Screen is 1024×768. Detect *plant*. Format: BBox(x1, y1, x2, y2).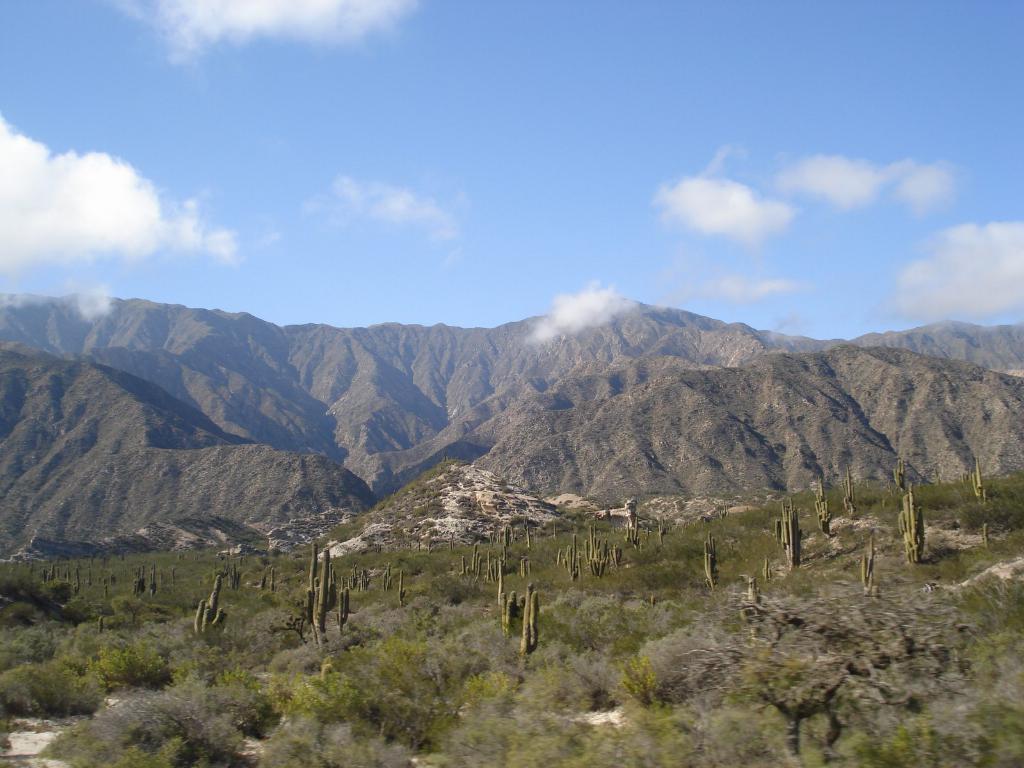
BBox(384, 563, 394, 591).
